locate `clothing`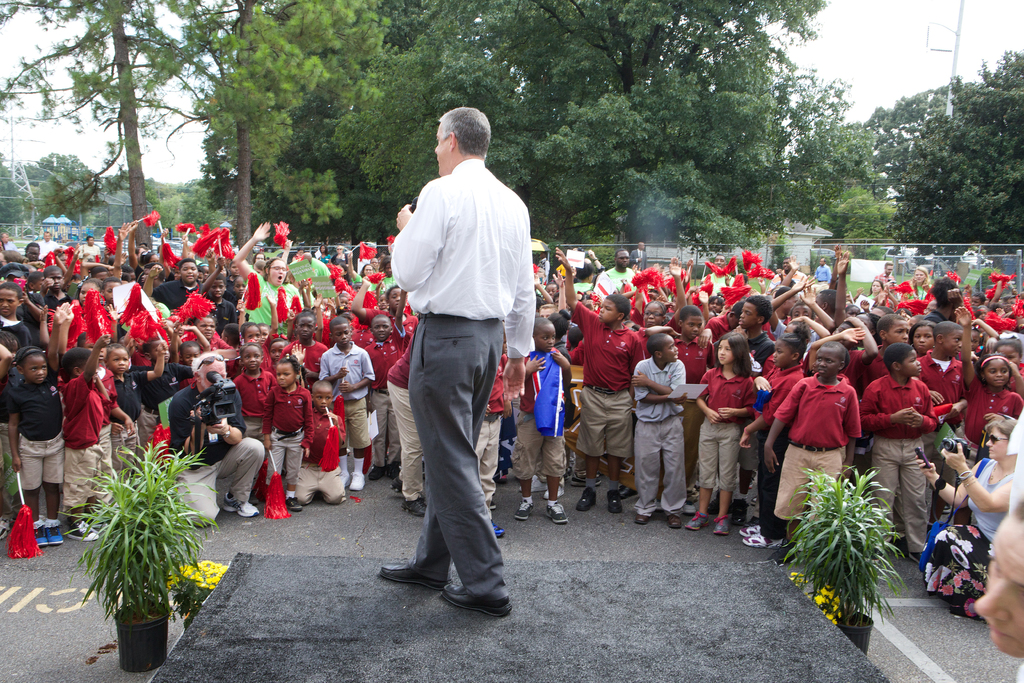
{"x1": 385, "y1": 113, "x2": 534, "y2": 573}
